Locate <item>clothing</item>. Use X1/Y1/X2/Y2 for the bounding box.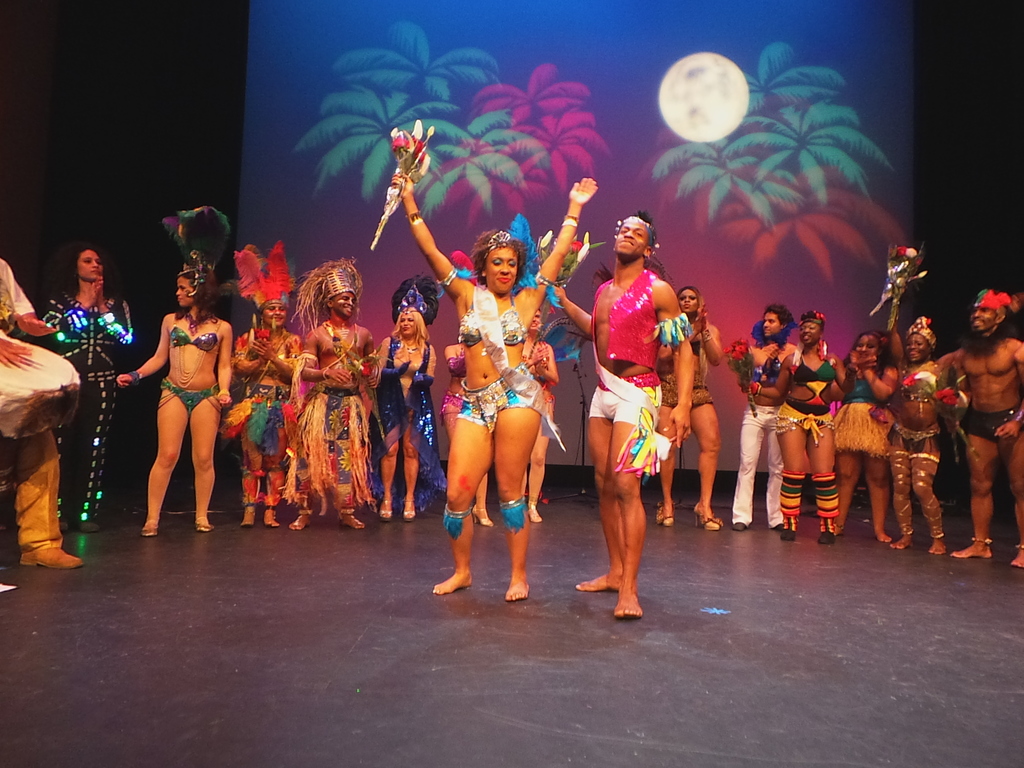
36/289/128/518.
